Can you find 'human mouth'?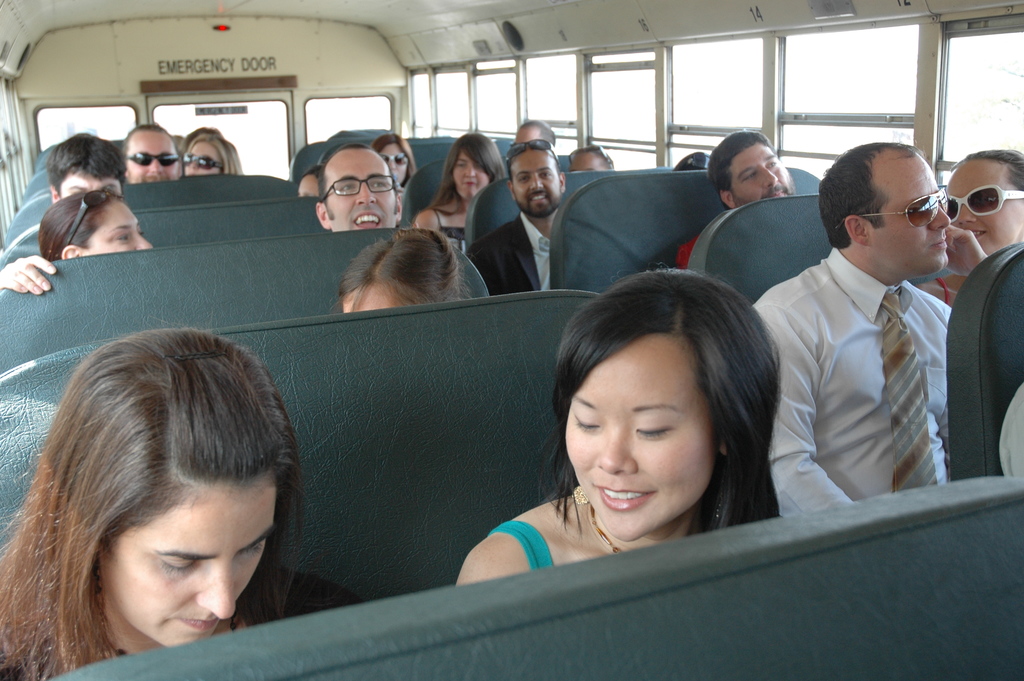
Yes, bounding box: {"left": 928, "top": 238, "right": 949, "bottom": 249}.
